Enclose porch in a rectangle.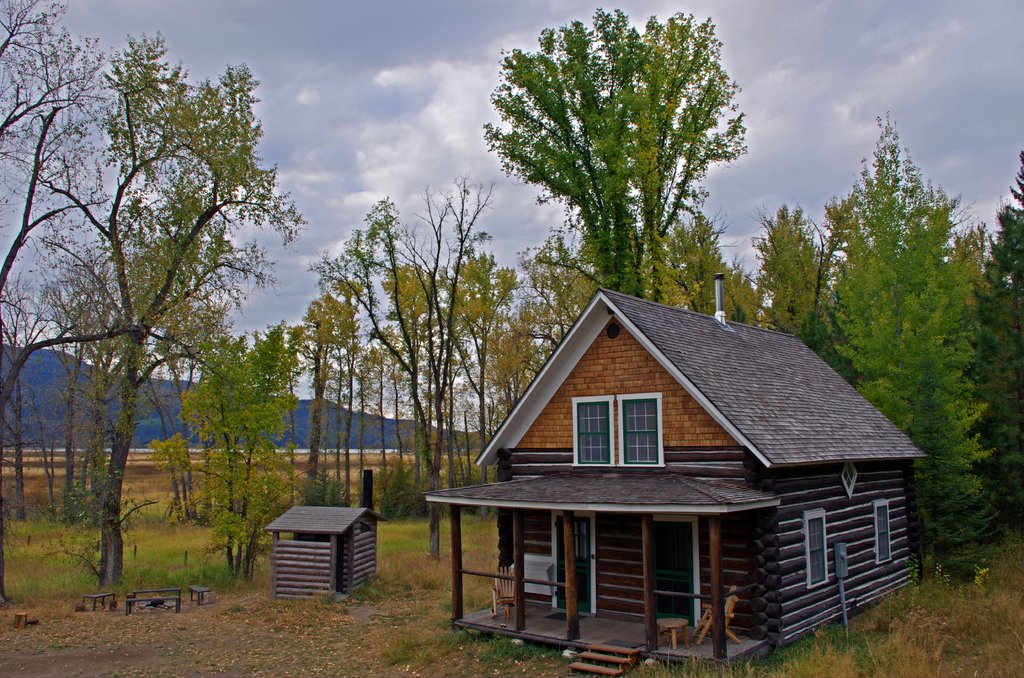
x1=458 y1=566 x2=777 y2=671.
